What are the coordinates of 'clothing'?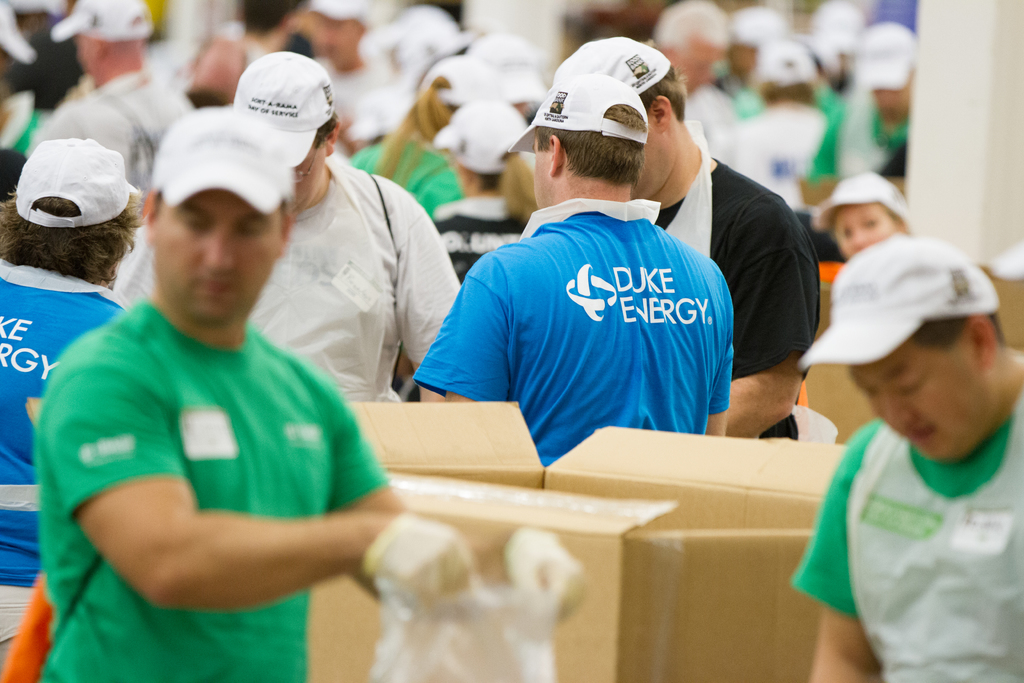
[x1=0, y1=259, x2=127, y2=675].
